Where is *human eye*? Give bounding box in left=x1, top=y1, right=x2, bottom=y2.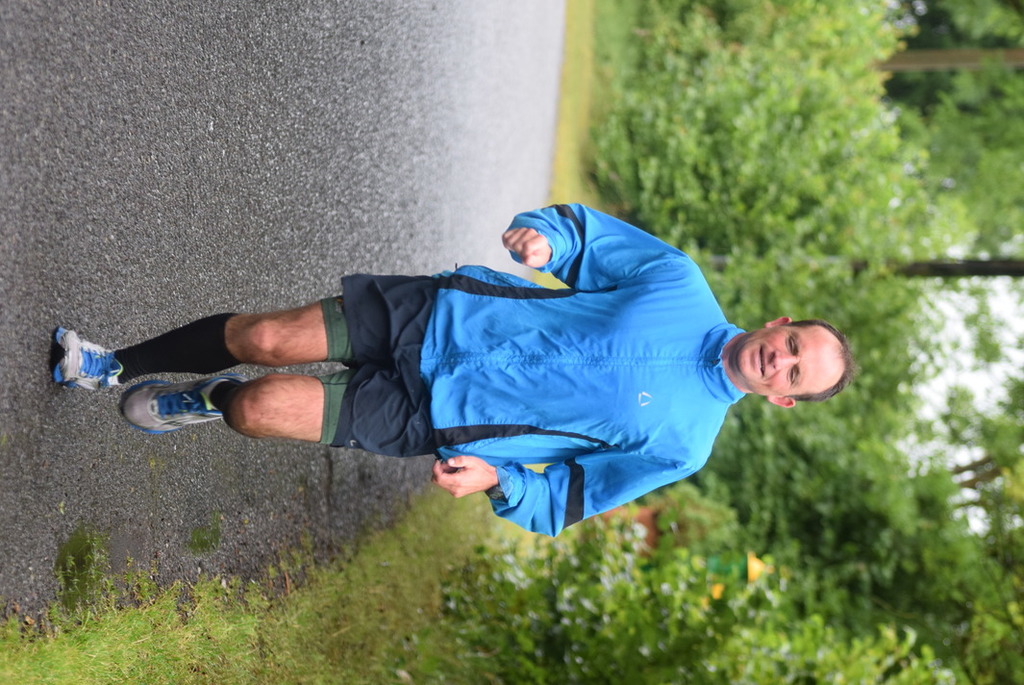
left=787, top=368, right=798, bottom=385.
